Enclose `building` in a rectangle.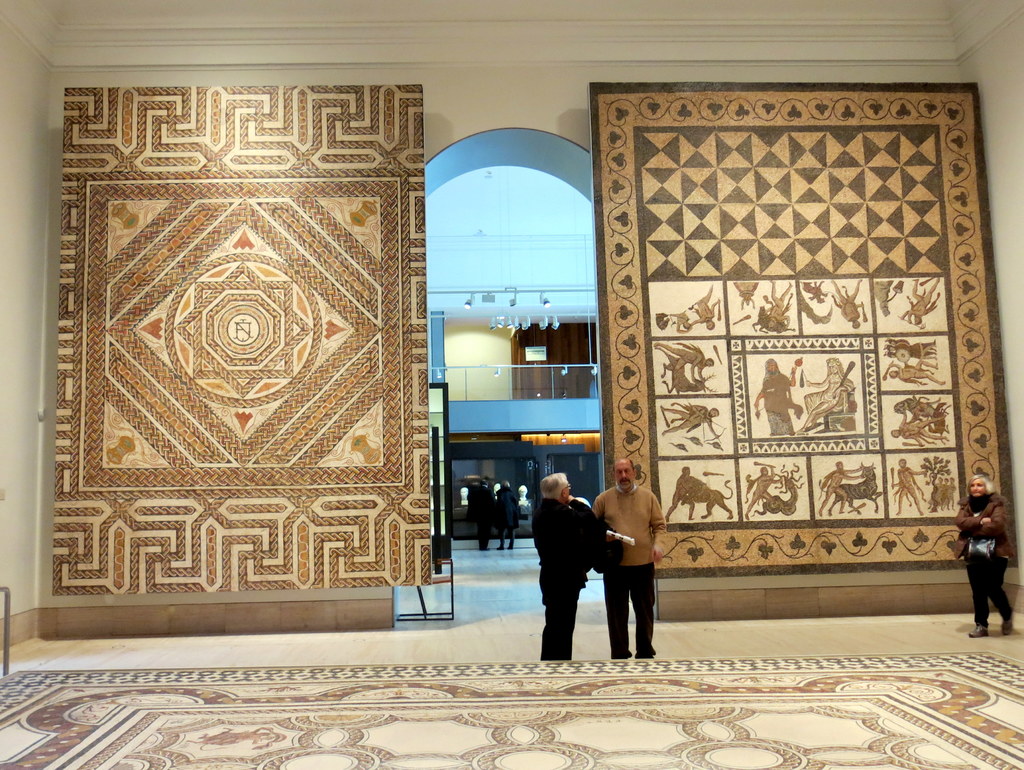
{"left": 0, "top": 0, "right": 1023, "bottom": 769}.
